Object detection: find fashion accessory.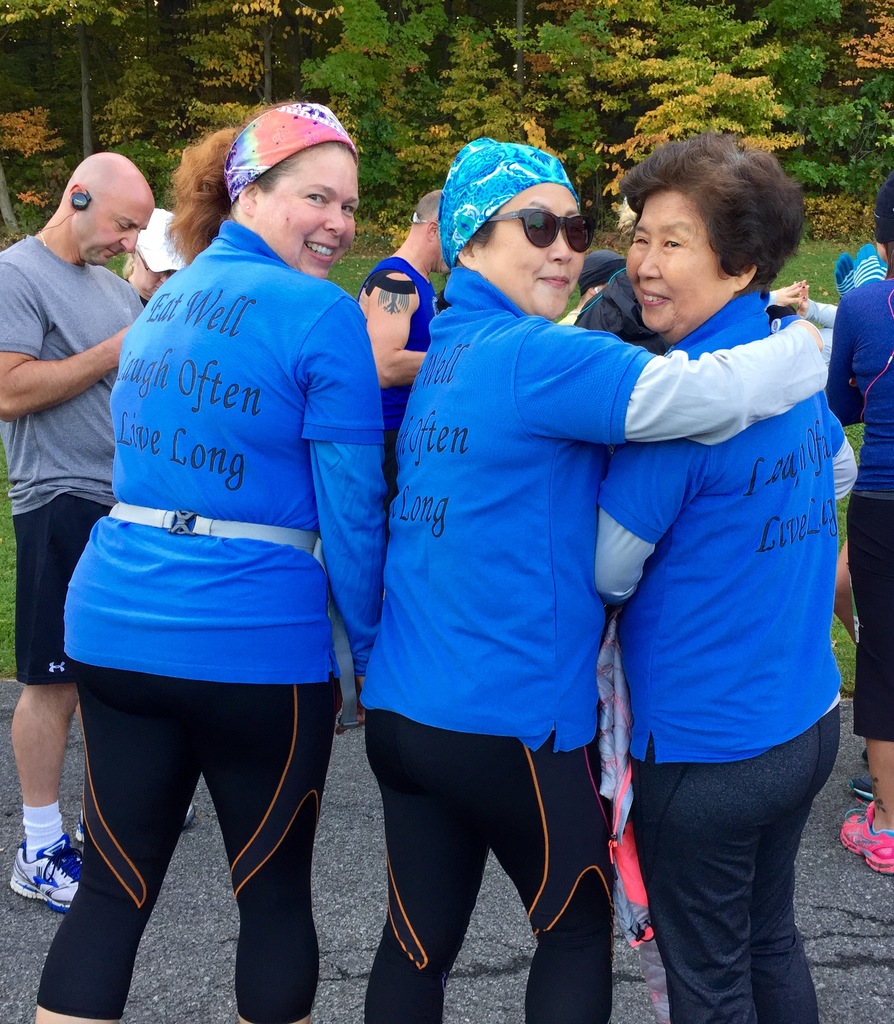
<box>839,803,893,872</box>.
